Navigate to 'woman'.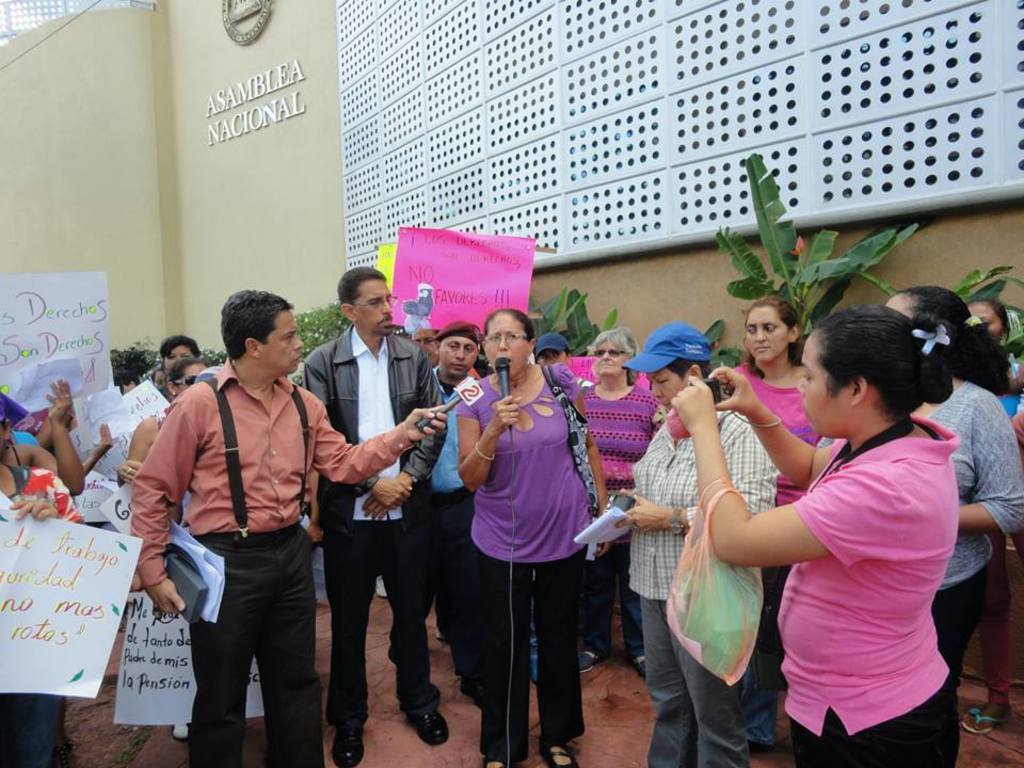
Navigation target: BBox(114, 356, 209, 487).
